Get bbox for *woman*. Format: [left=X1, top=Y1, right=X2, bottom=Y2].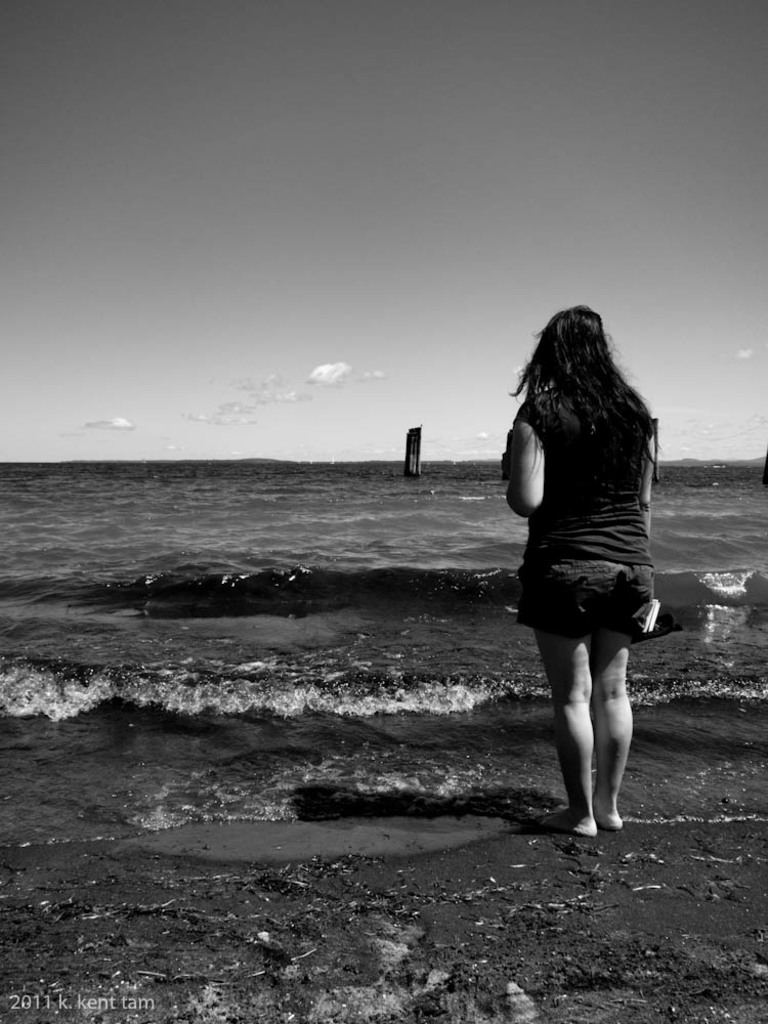
[left=496, top=286, right=690, bottom=839].
